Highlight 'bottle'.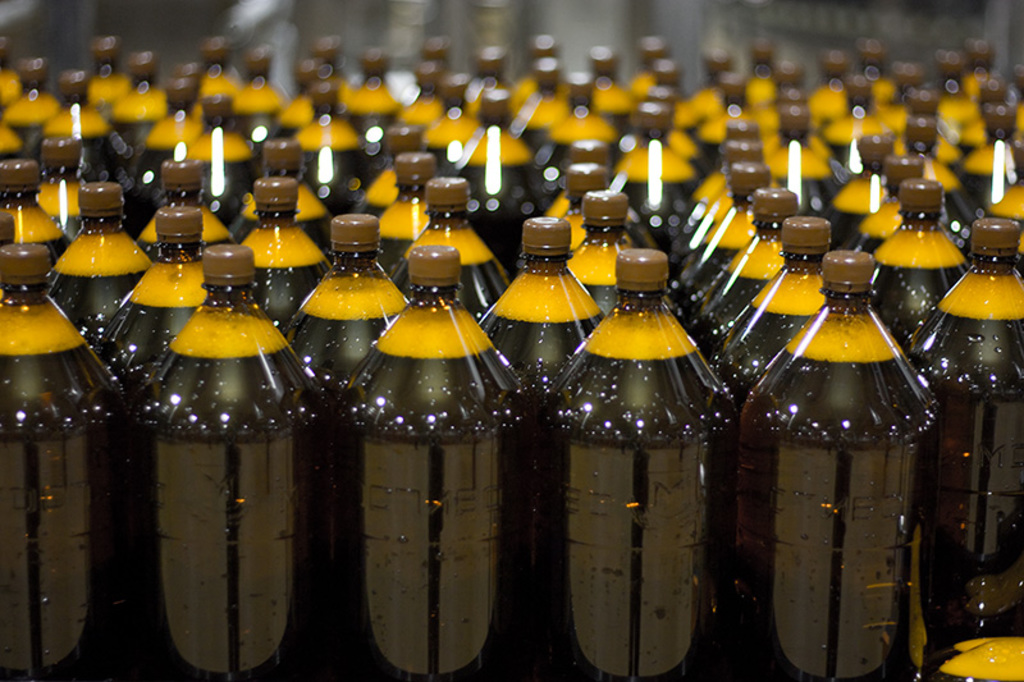
Highlighted region: 37:70:127:177.
